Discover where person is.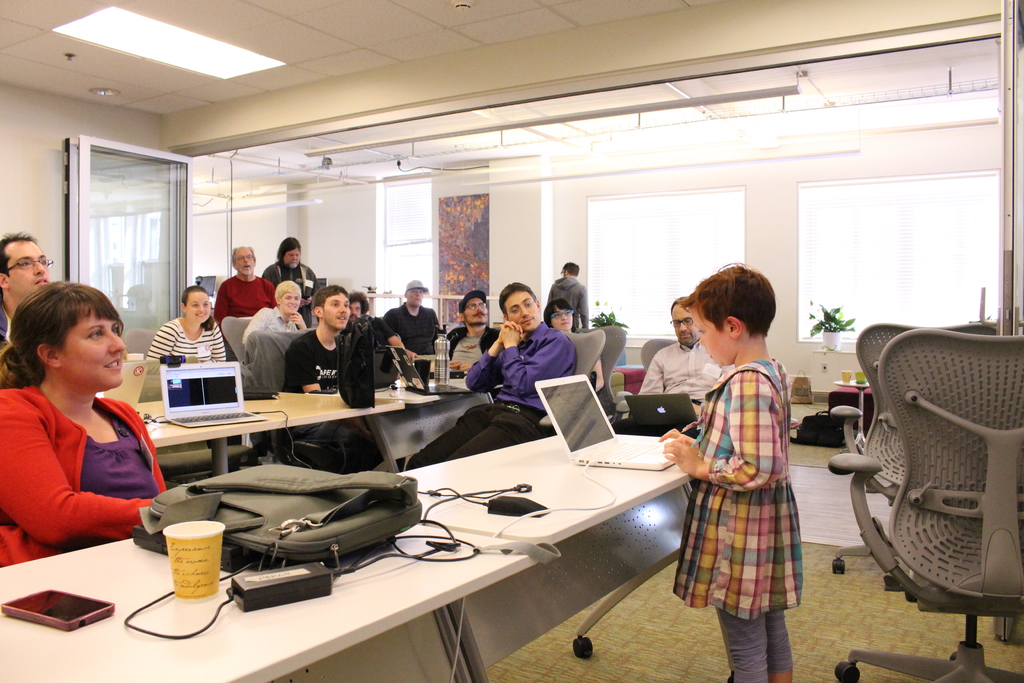
Discovered at Rect(349, 297, 412, 365).
